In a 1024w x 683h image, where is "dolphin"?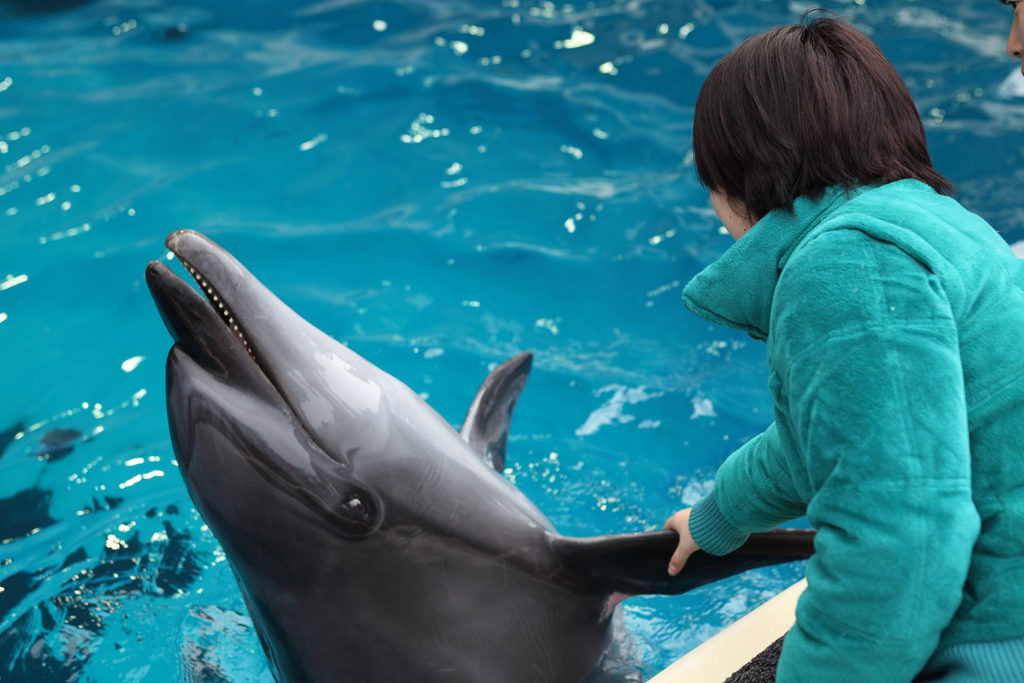
rect(138, 226, 819, 682).
